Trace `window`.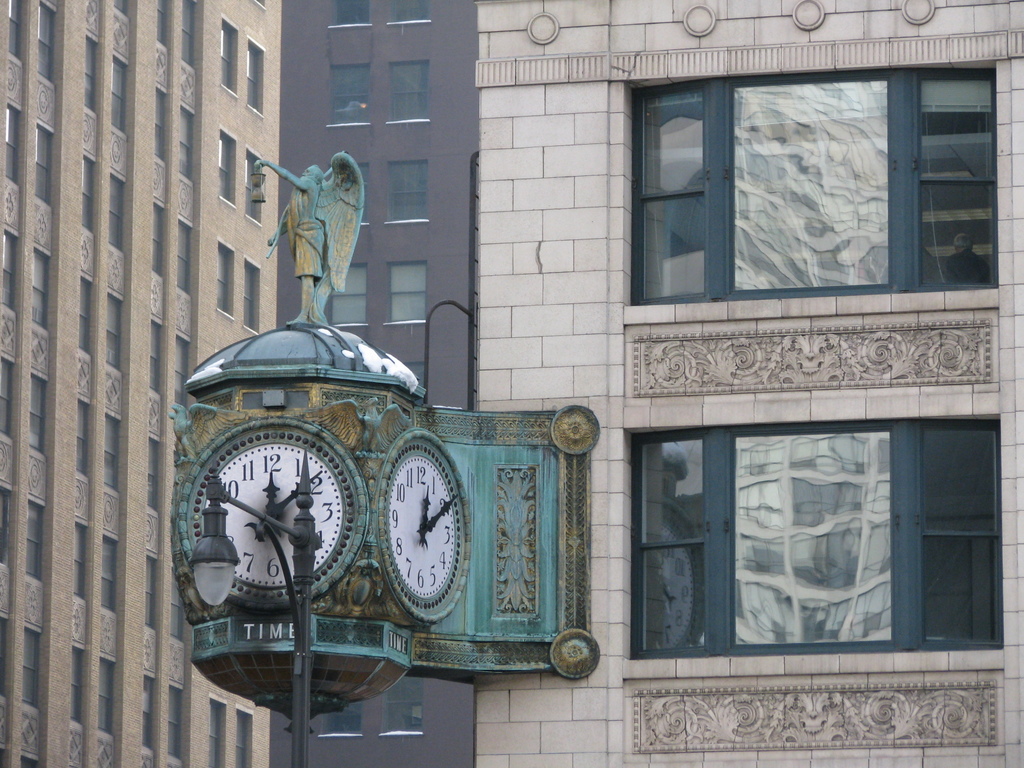
Traced to [154, 83, 174, 168].
